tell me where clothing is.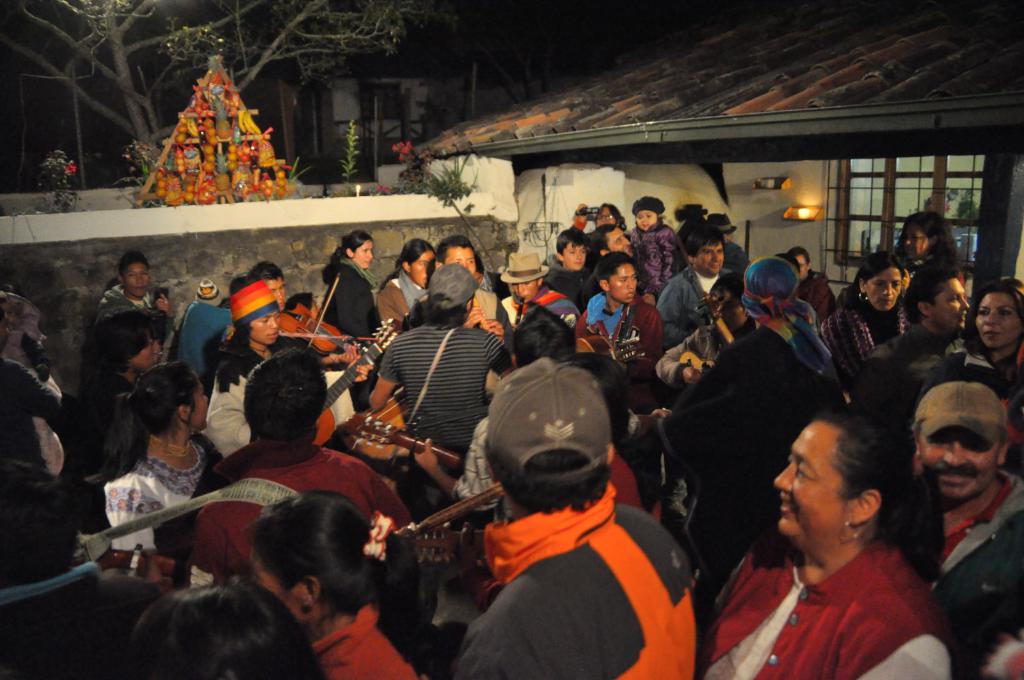
clothing is at {"left": 452, "top": 505, "right": 700, "bottom": 679}.
